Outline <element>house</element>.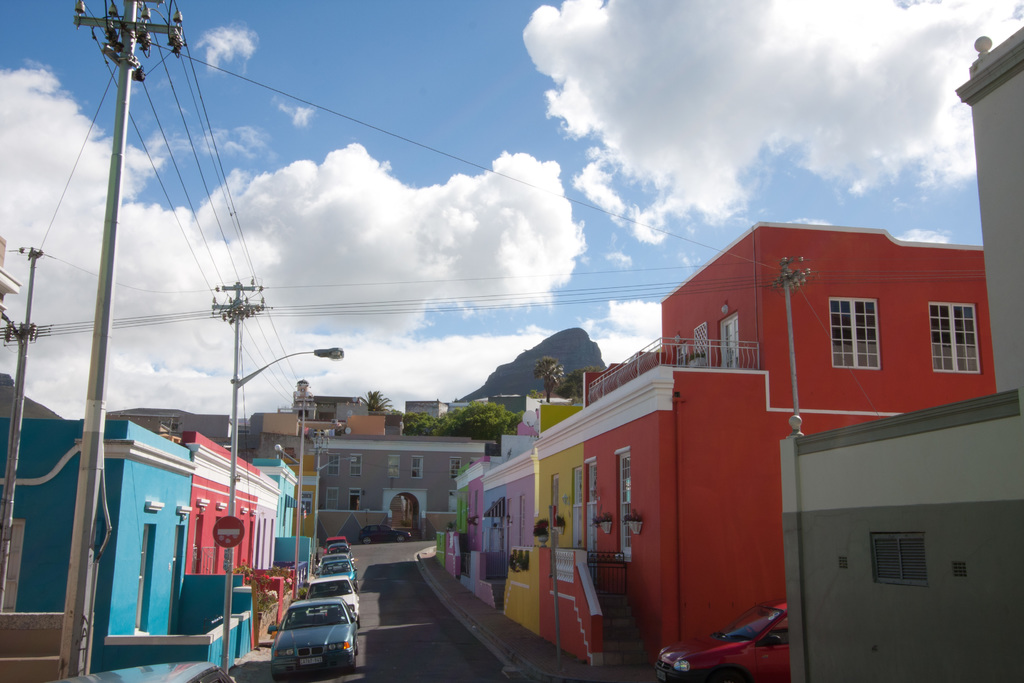
Outline: left=252, top=403, right=328, bottom=548.
